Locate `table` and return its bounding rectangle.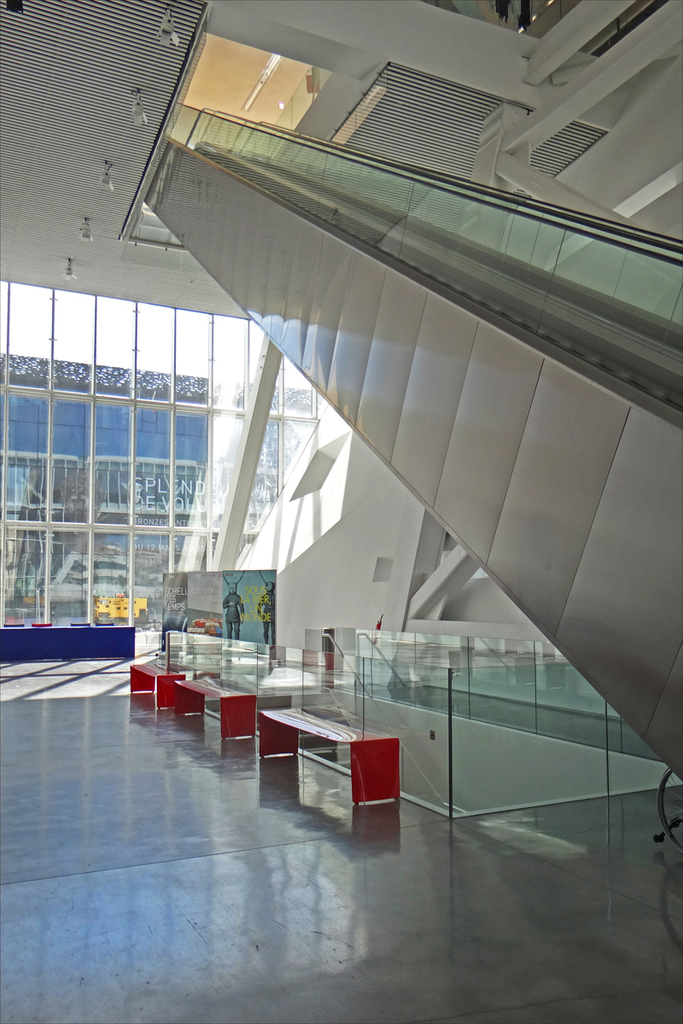
bbox=[177, 677, 254, 746].
